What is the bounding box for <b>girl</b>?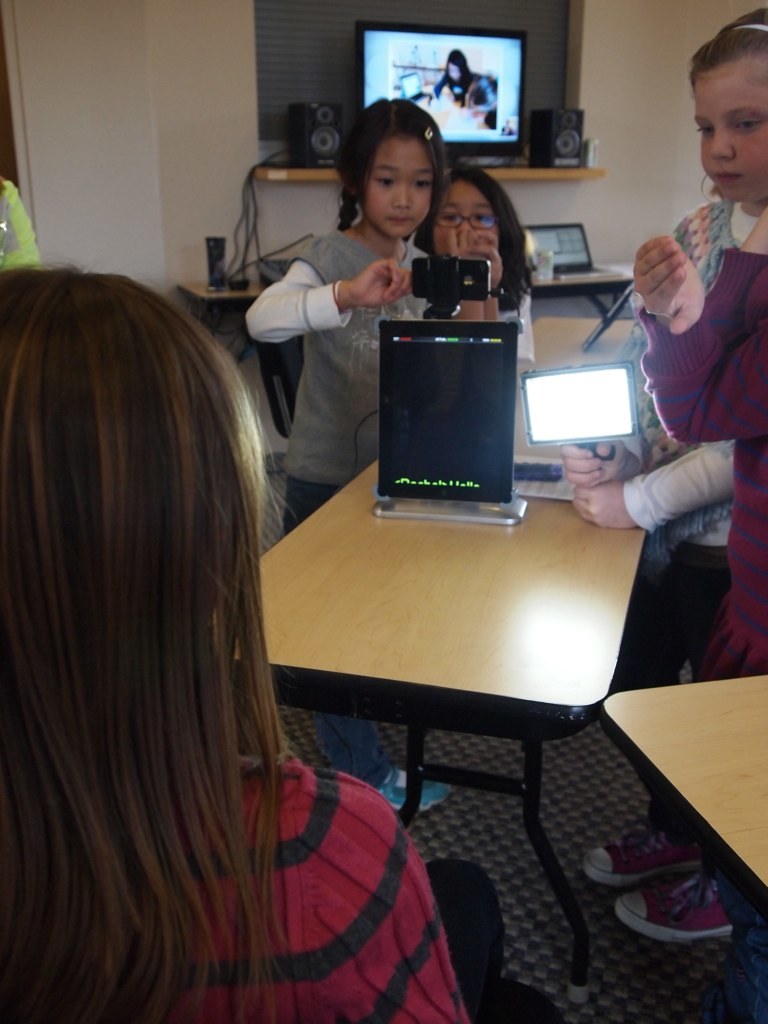
241, 95, 451, 808.
